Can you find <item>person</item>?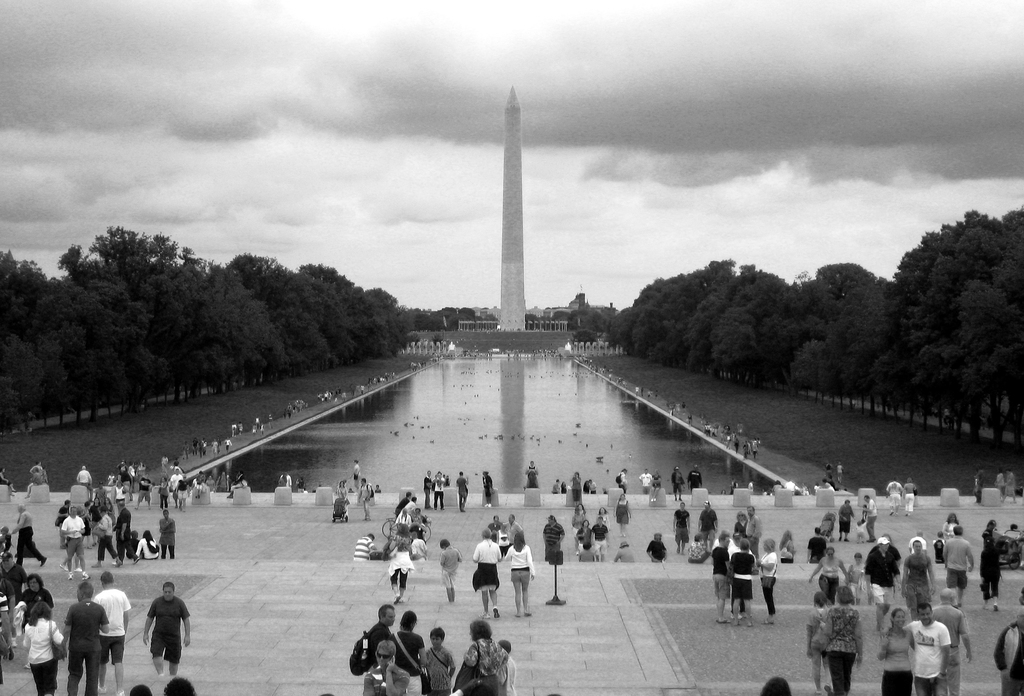
Yes, bounding box: pyautogui.locateOnScreen(358, 476, 373, 521).
